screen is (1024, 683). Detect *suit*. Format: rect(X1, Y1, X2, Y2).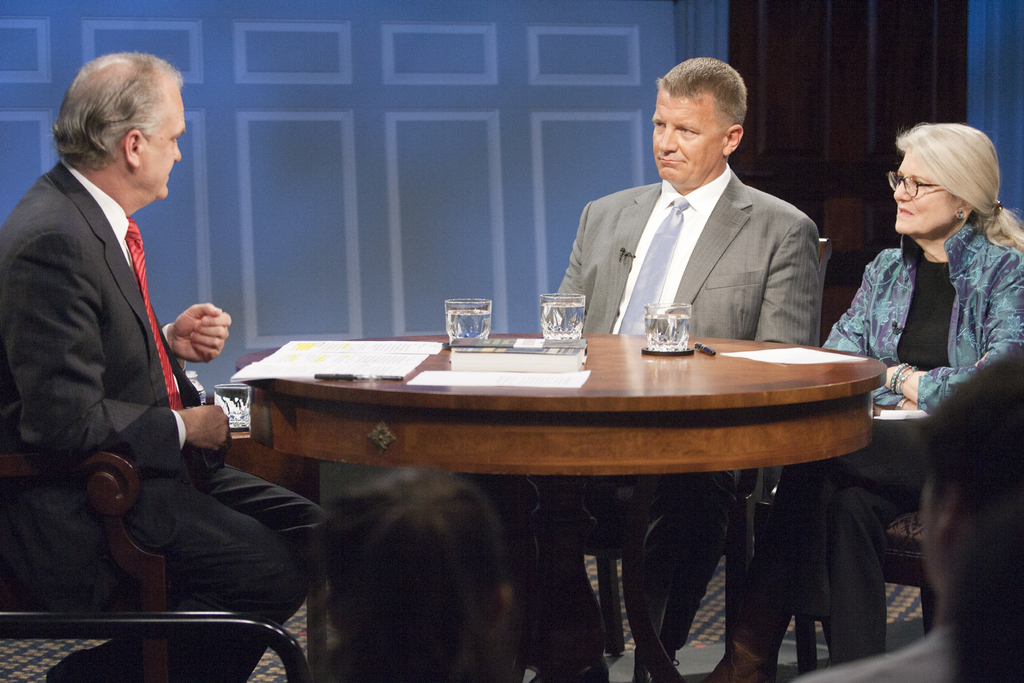
rect(2, 159, 329, 682).
